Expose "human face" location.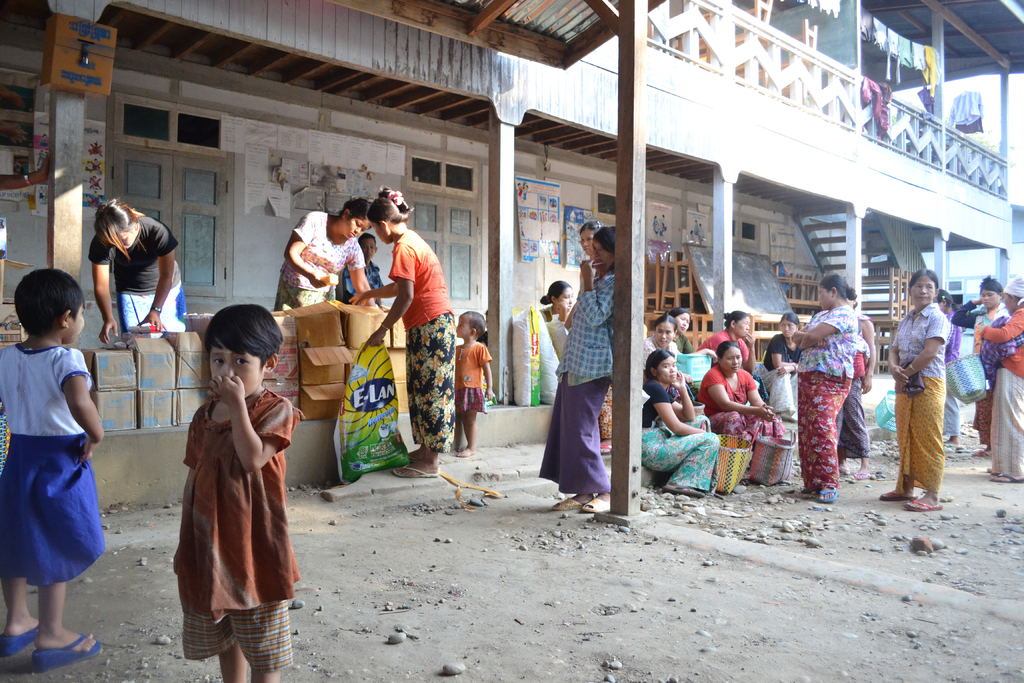
Exposed at 913,279,932,306.
